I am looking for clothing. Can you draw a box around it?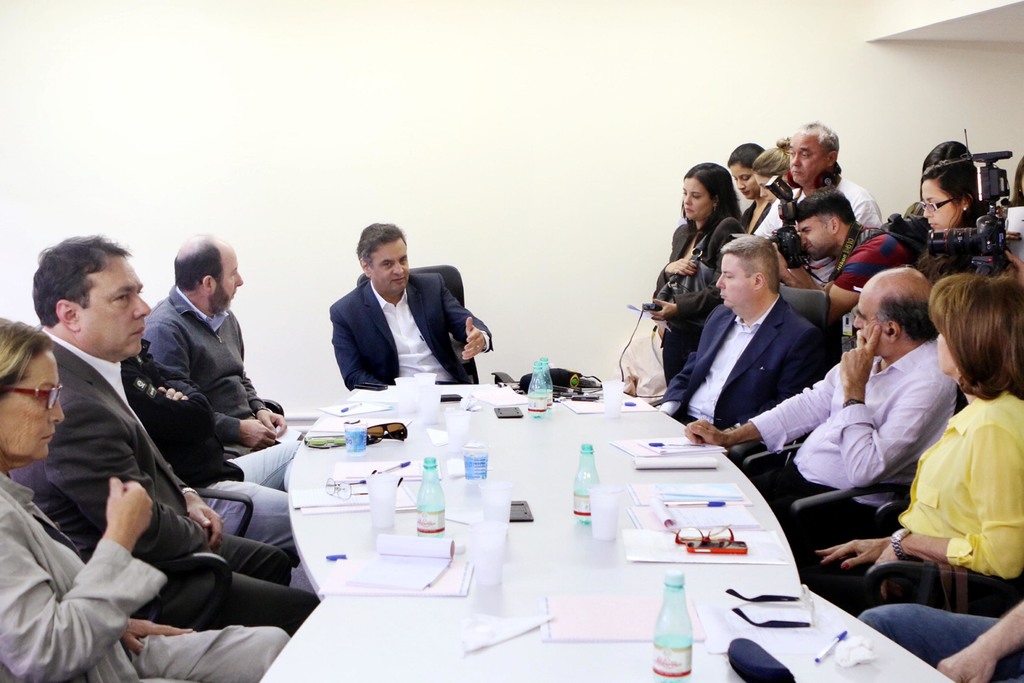
Sure, the bounding box is [651,305,825,425].
